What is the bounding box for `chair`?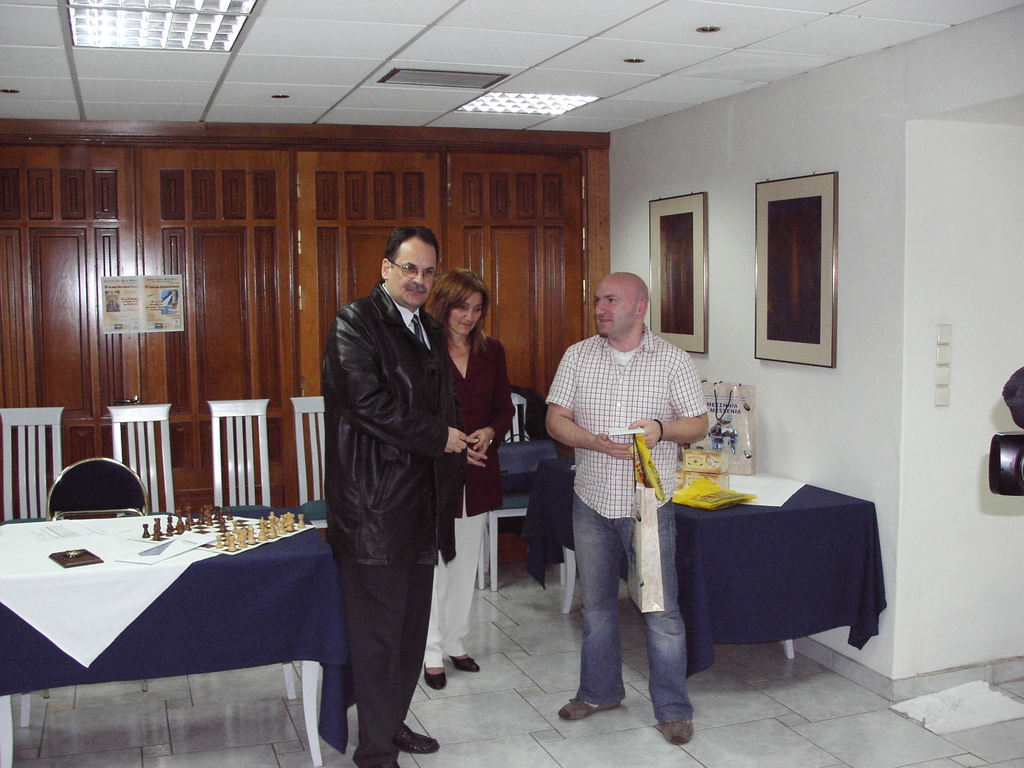
x1=0 y1=402 x2=65 y2=520.
